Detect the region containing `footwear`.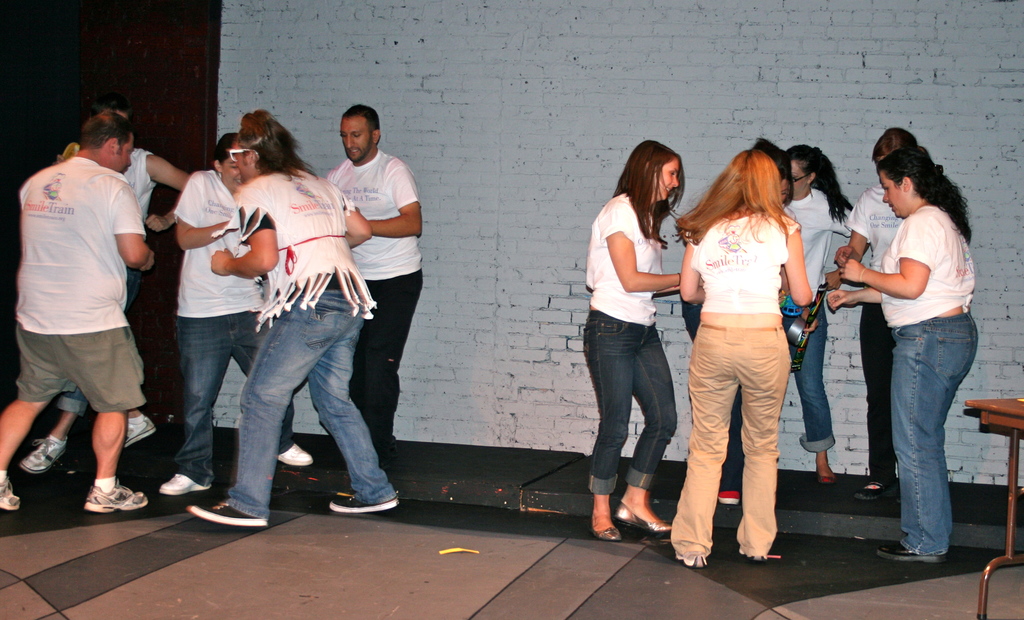
bbox(159, 471, 211, 495).
